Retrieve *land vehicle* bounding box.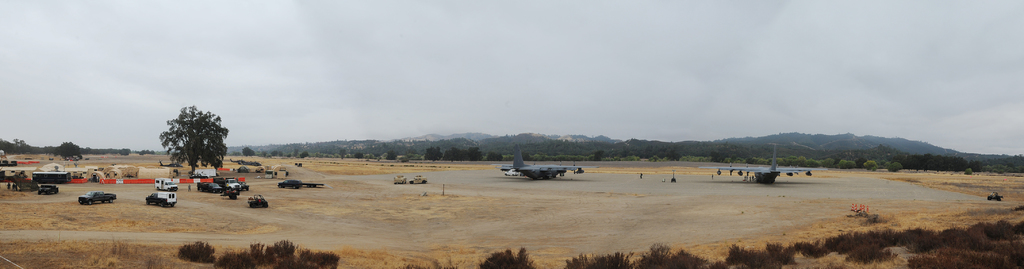
Bounding box: rect(277, 176, 305, 190).
